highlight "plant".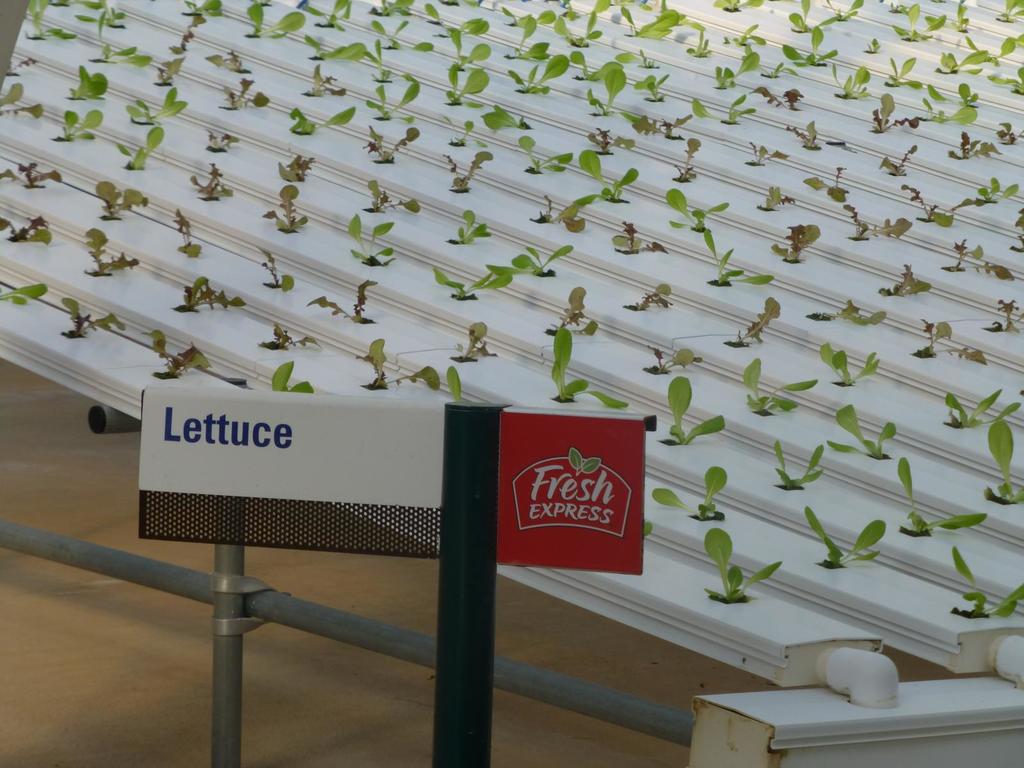
Highlighted region: <box>553,10,602,51</box>.
